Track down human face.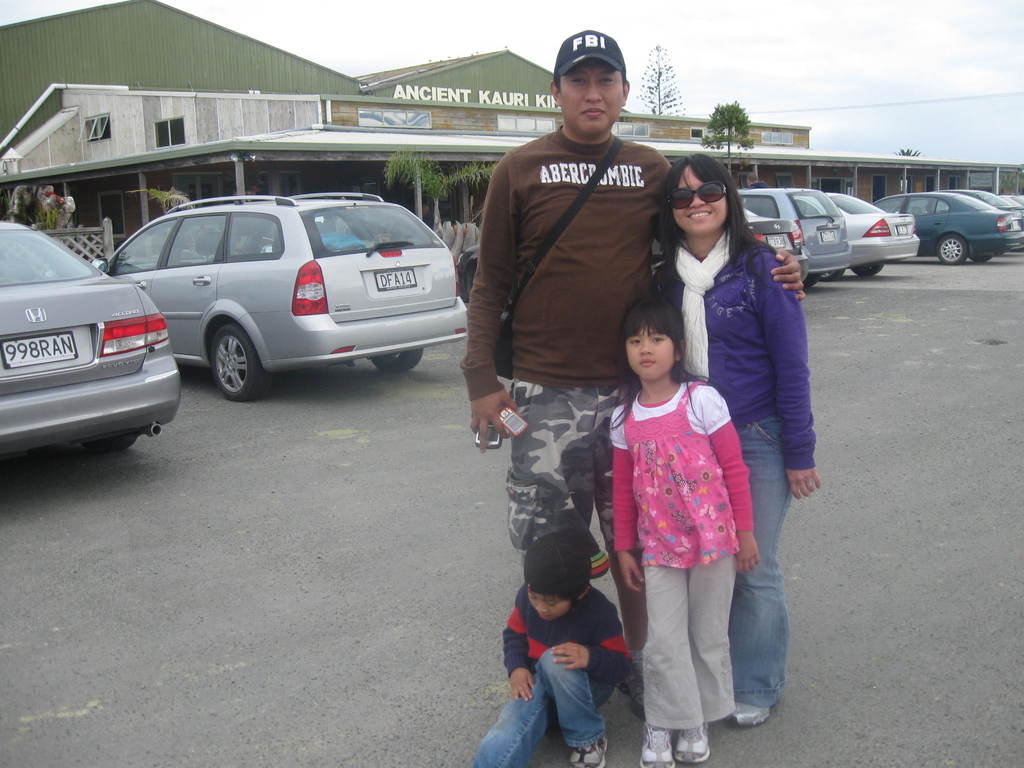
Tracked to bbox(624, 325, 677, 381).
